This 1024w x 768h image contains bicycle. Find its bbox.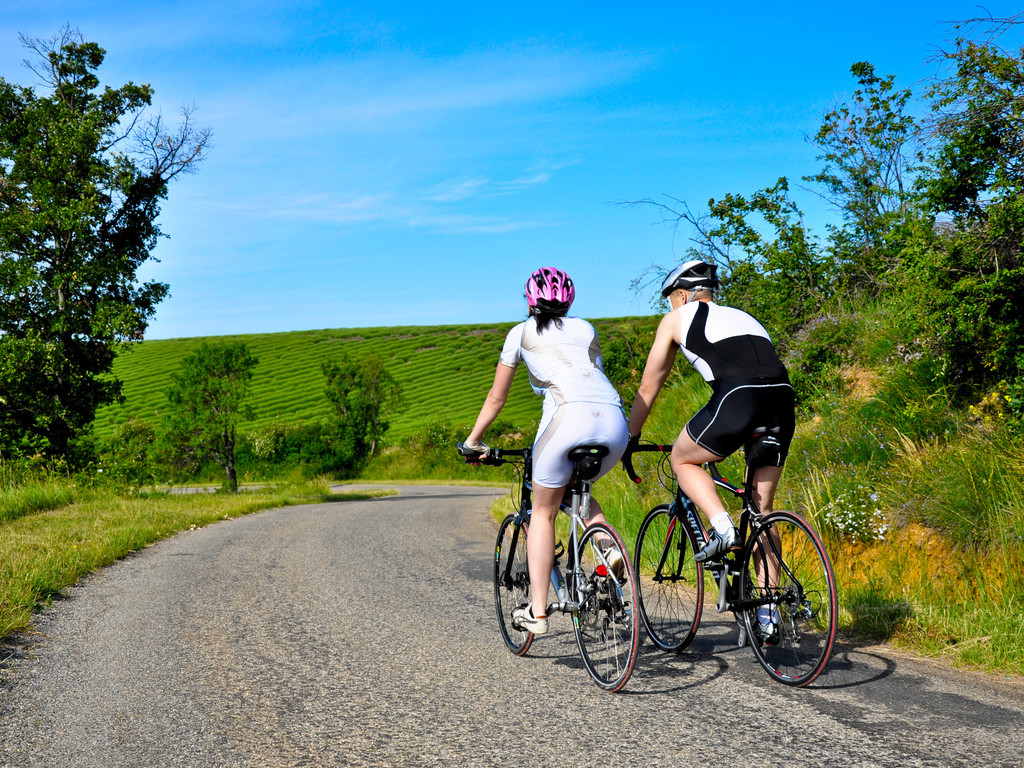
<bbox>618, 437, 844, 687</bbox>.
